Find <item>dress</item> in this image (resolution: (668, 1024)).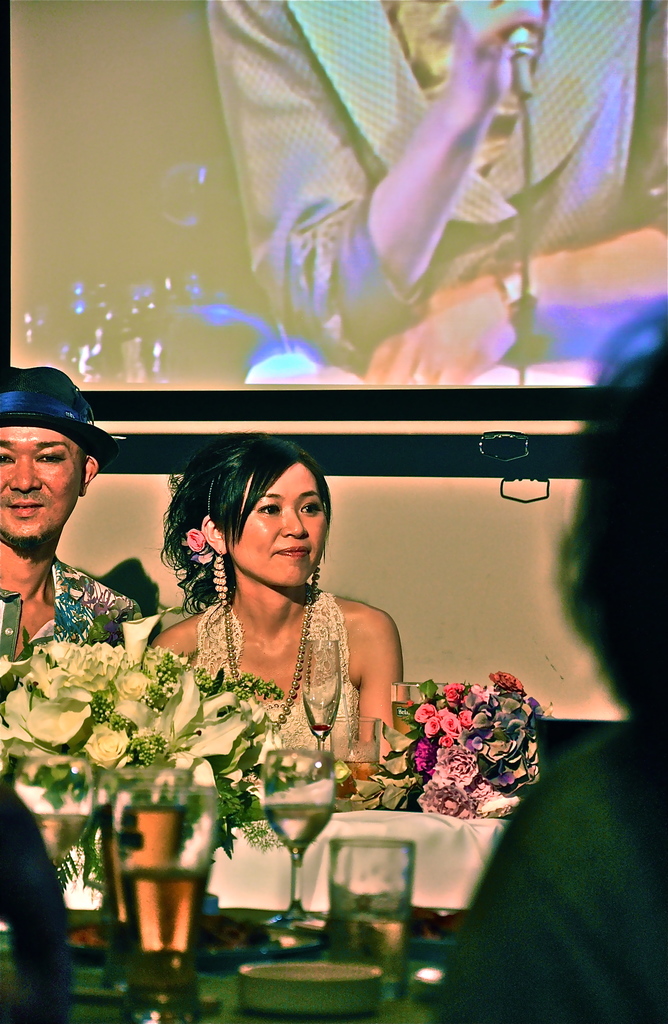
[left=191, top=588, right=359, bottom=767].
